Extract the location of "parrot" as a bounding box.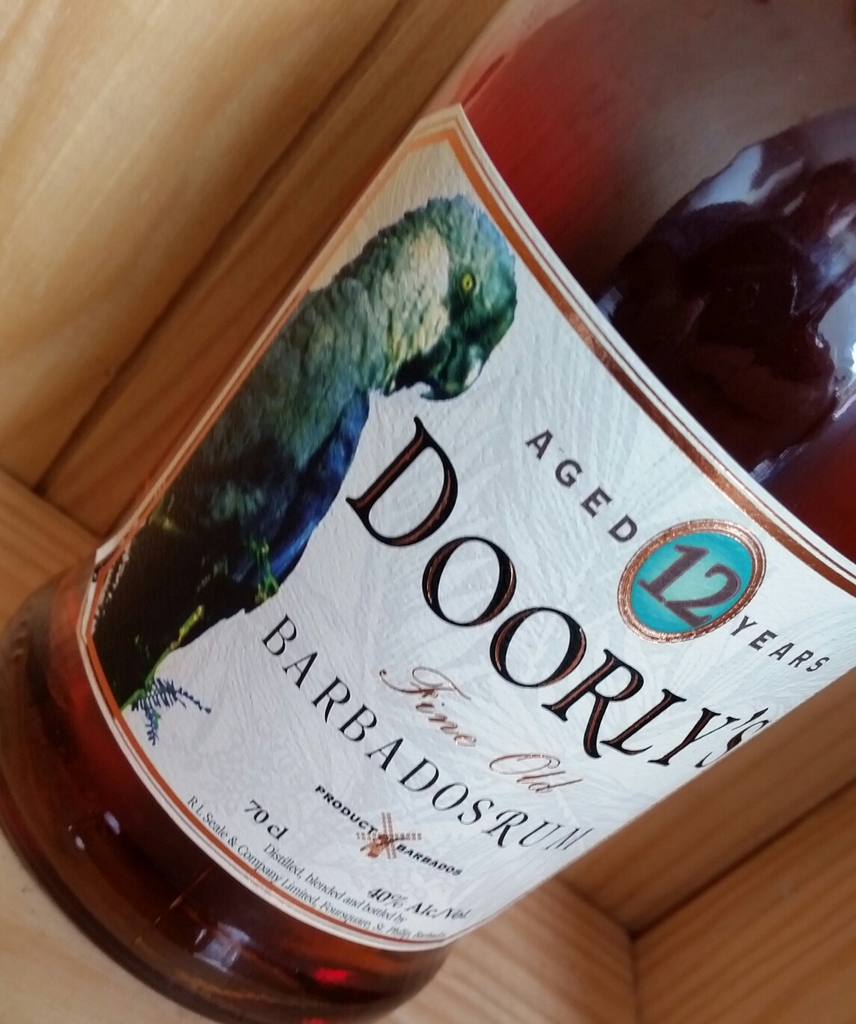
detection(89, 197, 526, 702).
